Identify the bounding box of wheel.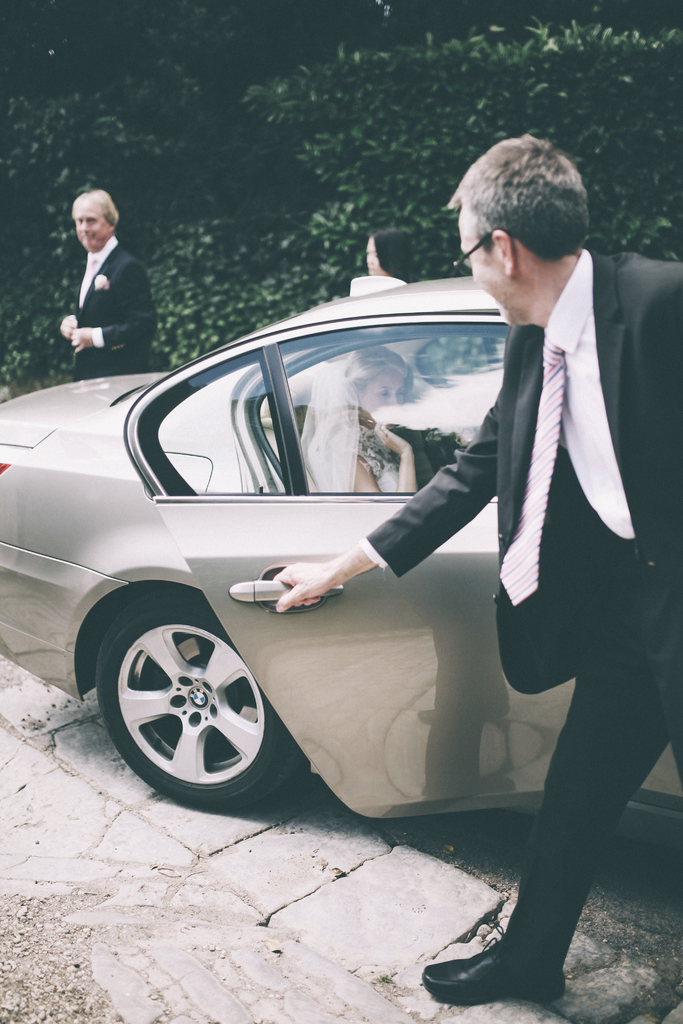
select_region(95, 606, 284, 803).
